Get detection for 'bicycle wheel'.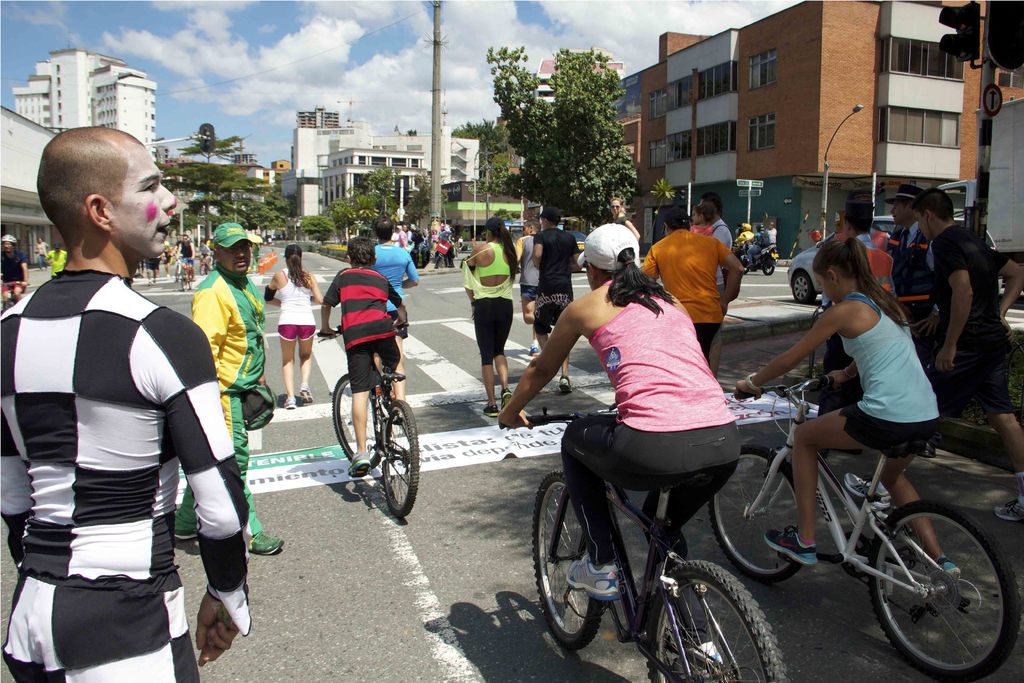
Detection: pyautogui.locateOnScreen(865, 502, 1023, 682).
